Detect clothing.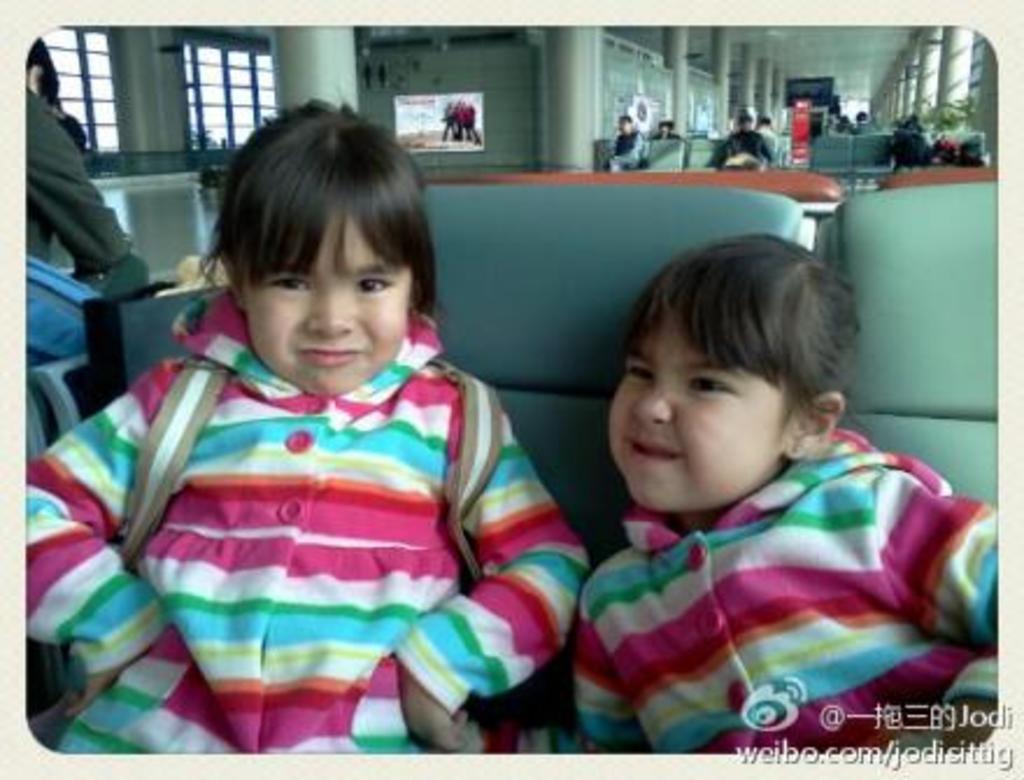
Detected at (561,424,1003,745).
